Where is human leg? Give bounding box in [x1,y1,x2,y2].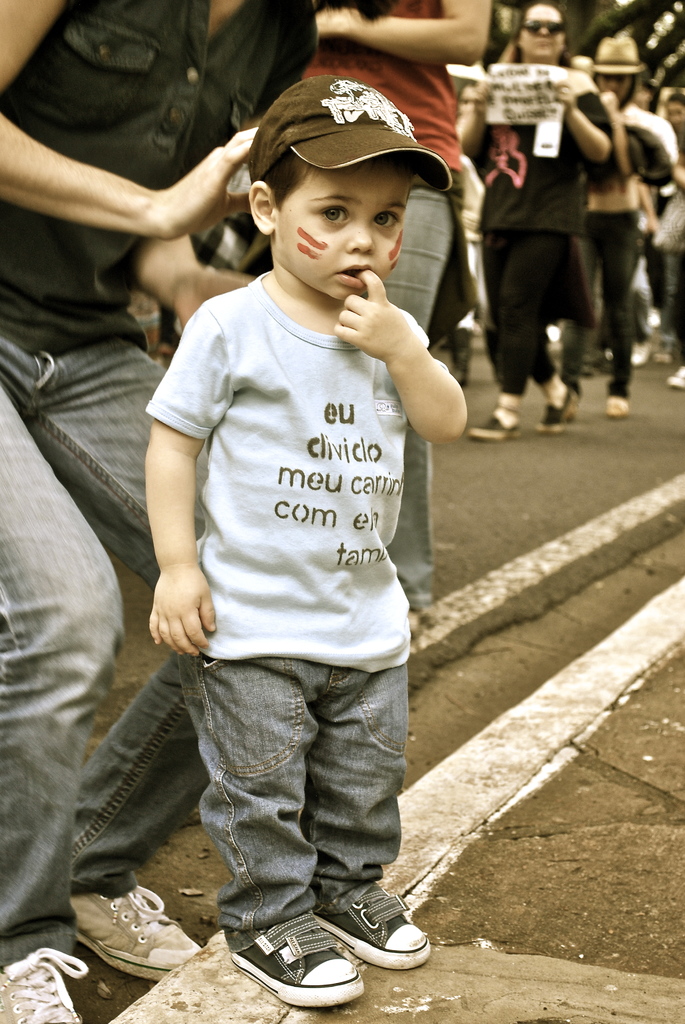
[29,333,217,975].
